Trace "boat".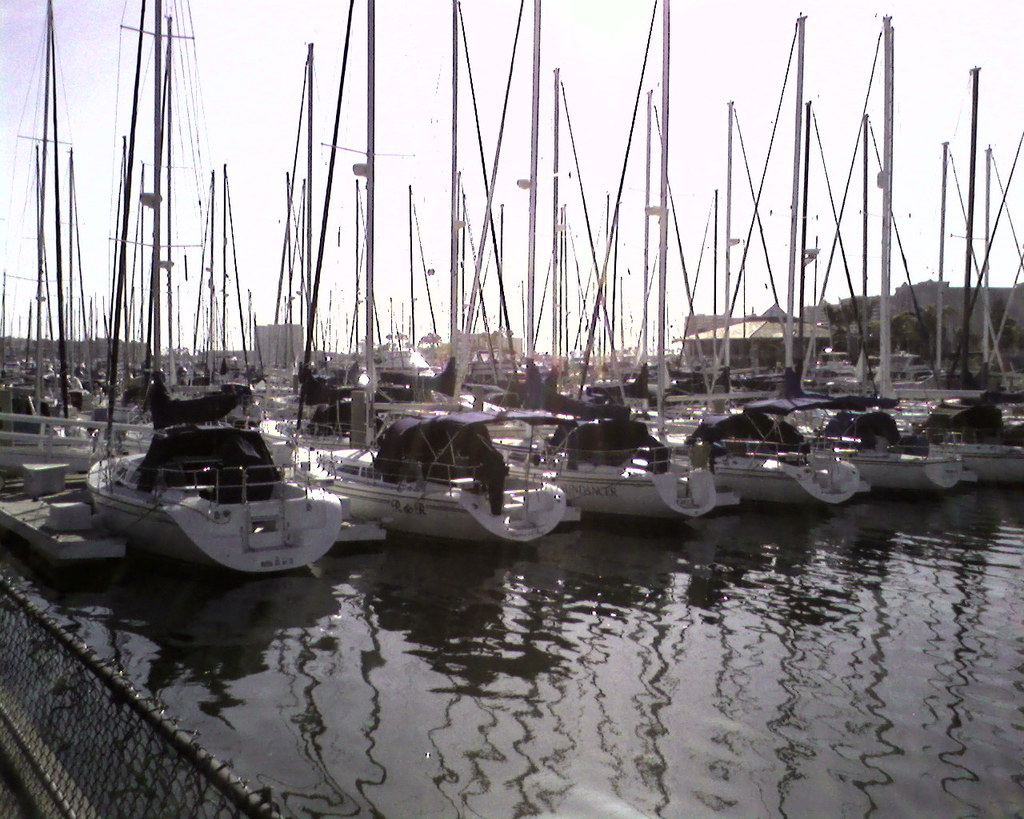
Traced to 378 384 515 445.
